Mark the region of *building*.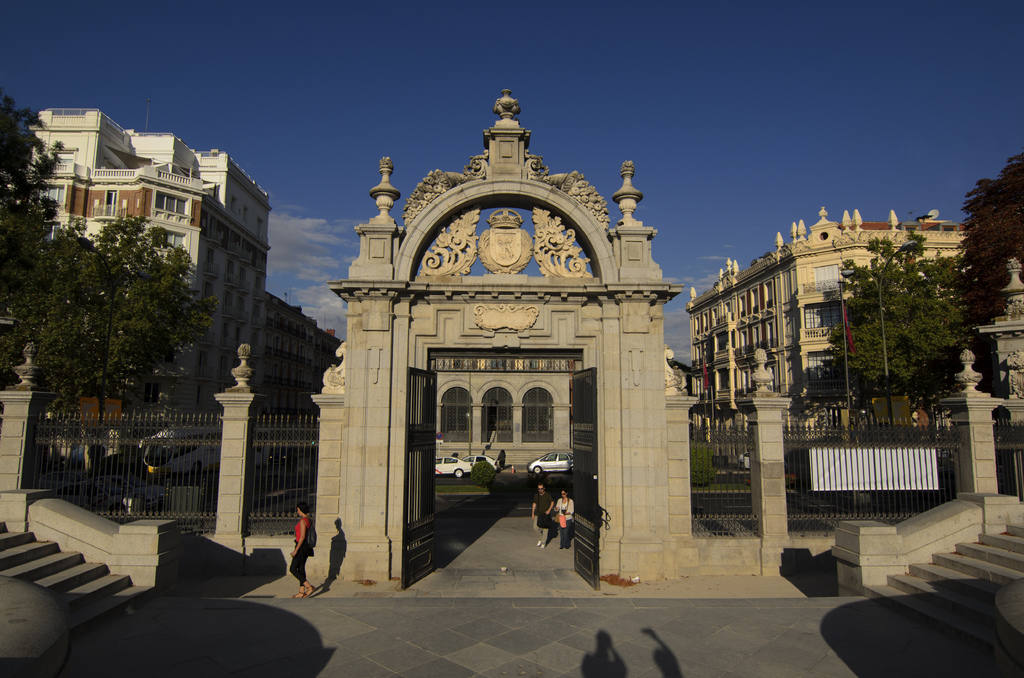
Region: [x1=0, y1=95, x2=273, y2=447].
